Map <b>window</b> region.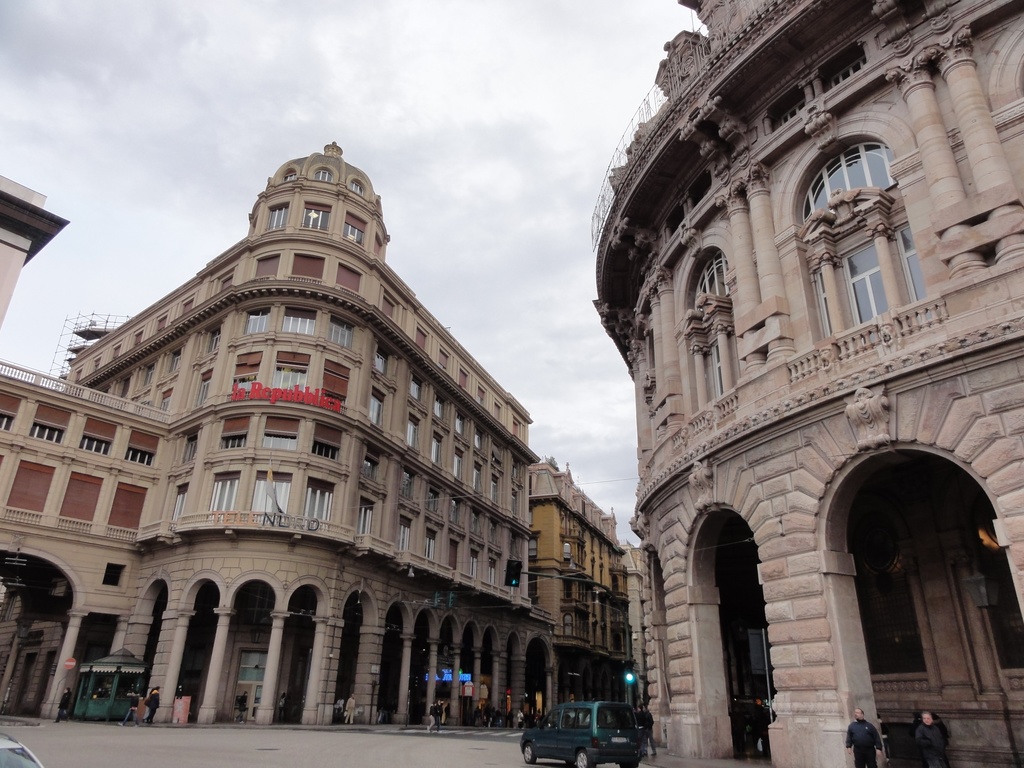
Mapped to rect(211, 410, 257, 451).
